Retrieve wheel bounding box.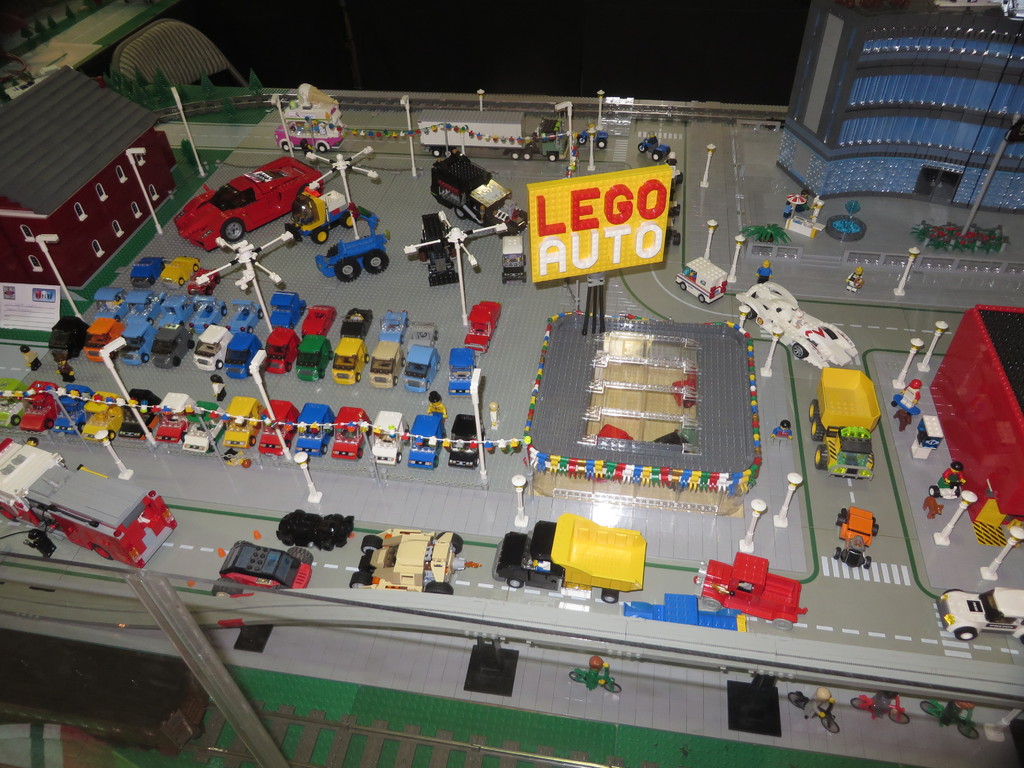
Bounding box: <bbox>890, 712, 911, 724</bbox>.
